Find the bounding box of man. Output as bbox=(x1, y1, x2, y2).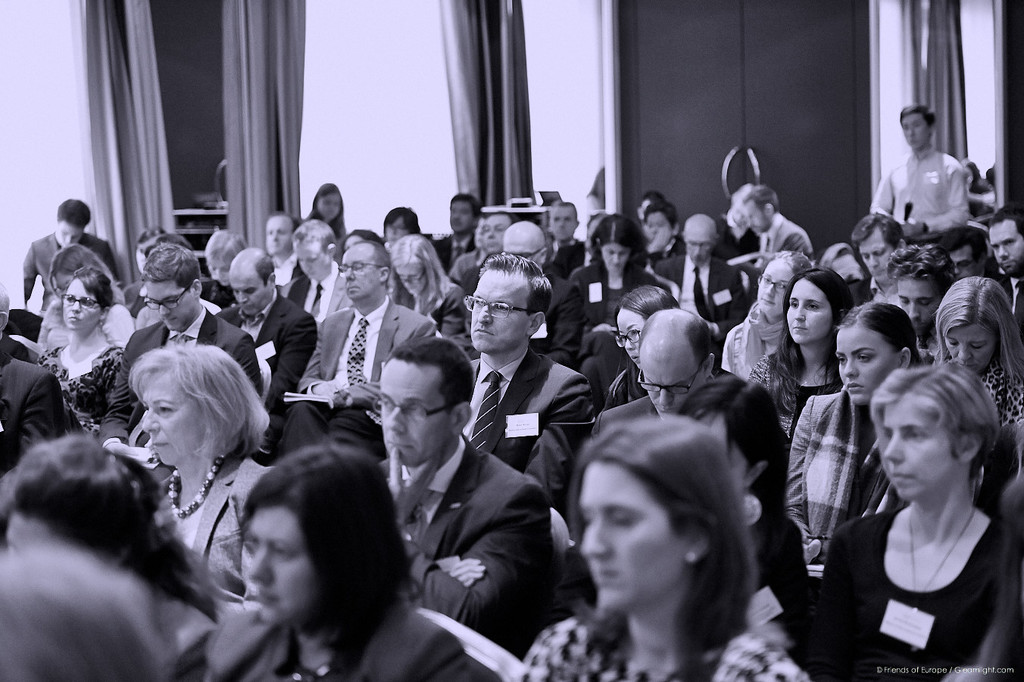
bbox=(499, 217, 586, 364).
